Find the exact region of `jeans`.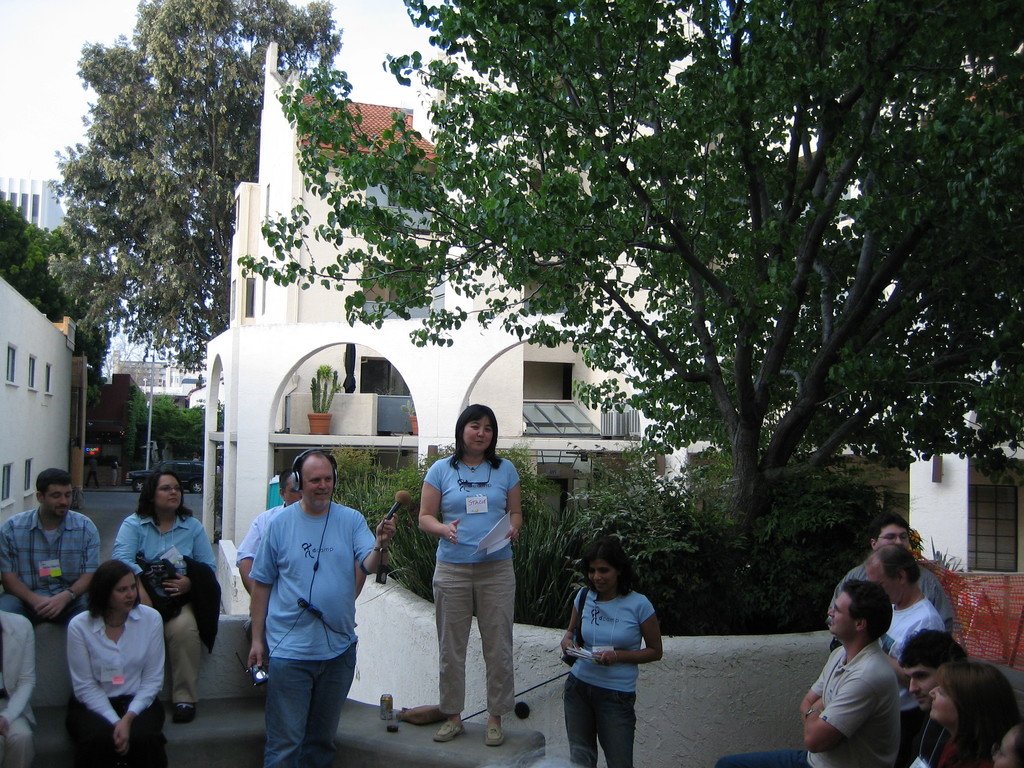
Exact region: bbox=(716, 748, 809, 767).
